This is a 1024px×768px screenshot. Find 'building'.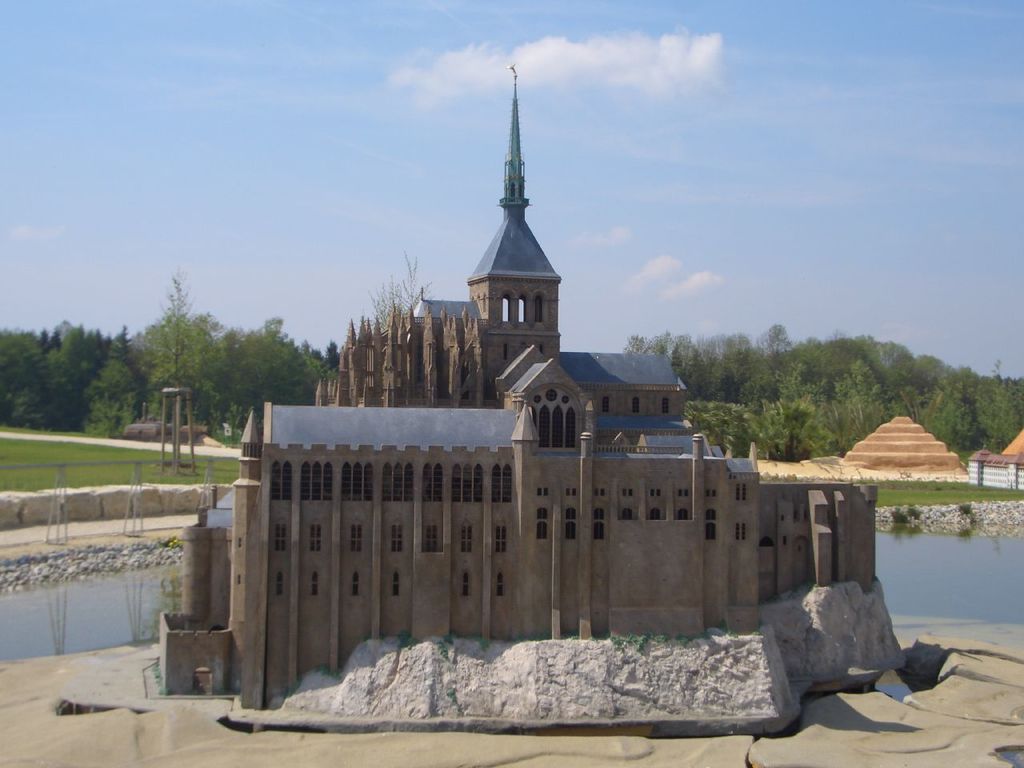
Bounding box: [x1=156, y1=66, x2=878, y2=710].
